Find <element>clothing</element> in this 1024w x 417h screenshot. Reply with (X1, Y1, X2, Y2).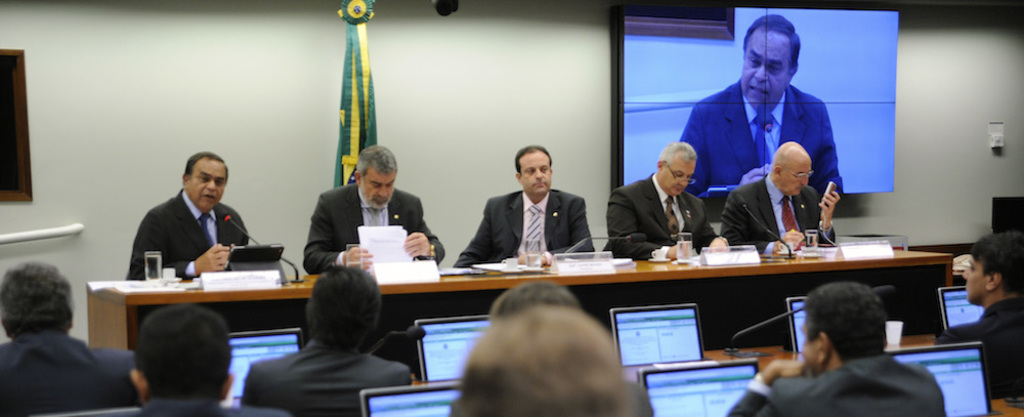
(937, 300, 1022, 416).
